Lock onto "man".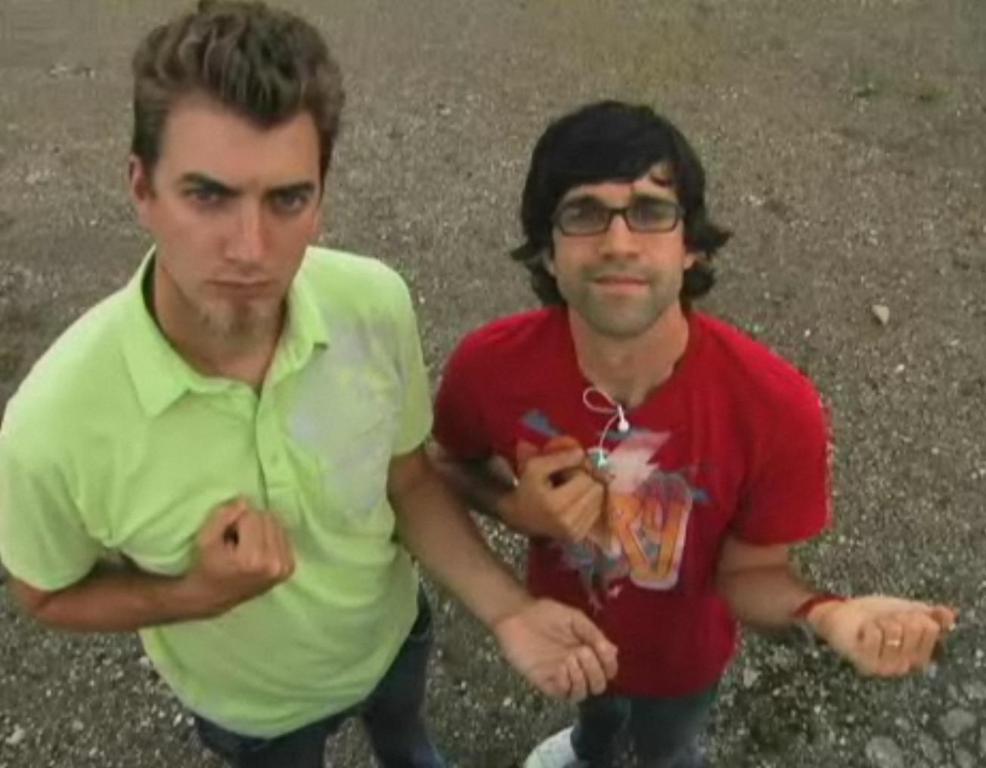
Locked: 0,2,617,767.
